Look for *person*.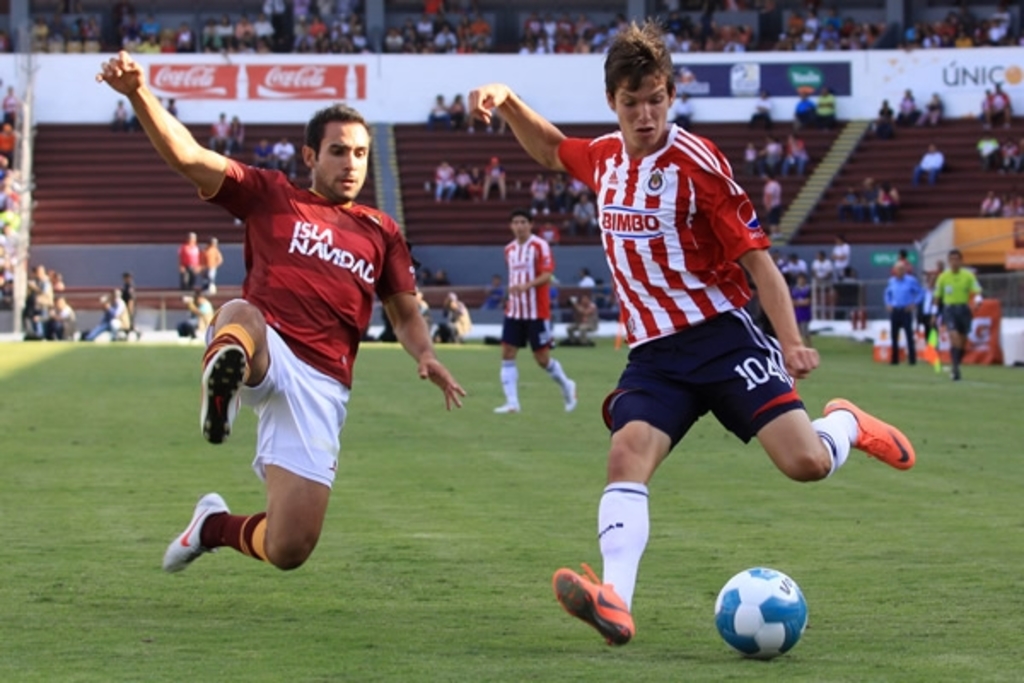
Found: {"x1": 179, "y1": 292, "x2": 217, "y2": 342}.
